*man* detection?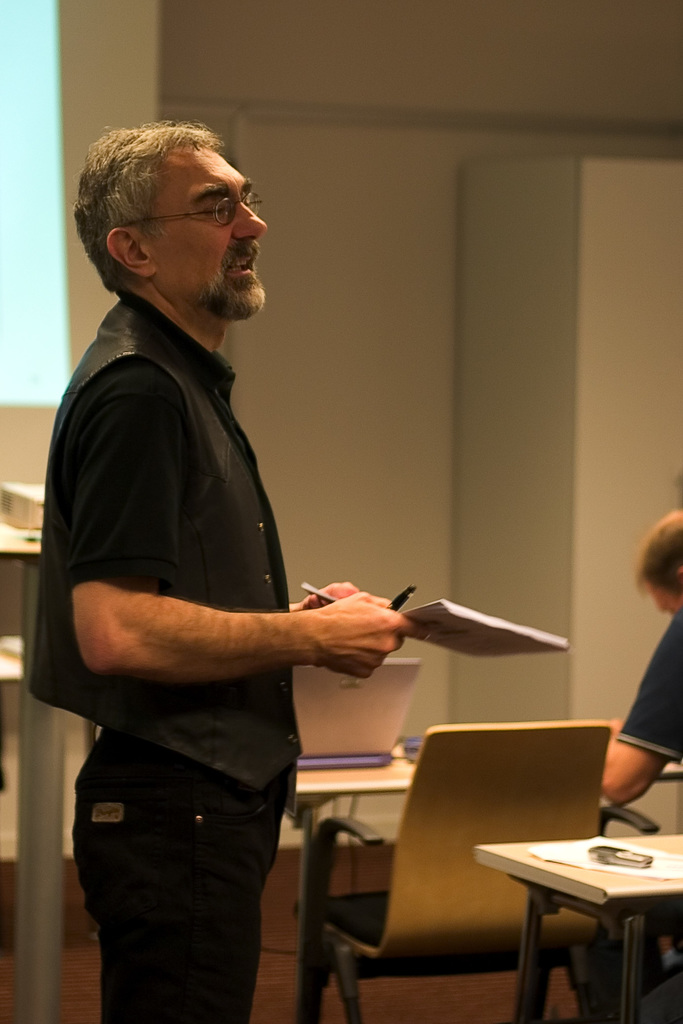
Rect(68, 170, 457, 1023)
